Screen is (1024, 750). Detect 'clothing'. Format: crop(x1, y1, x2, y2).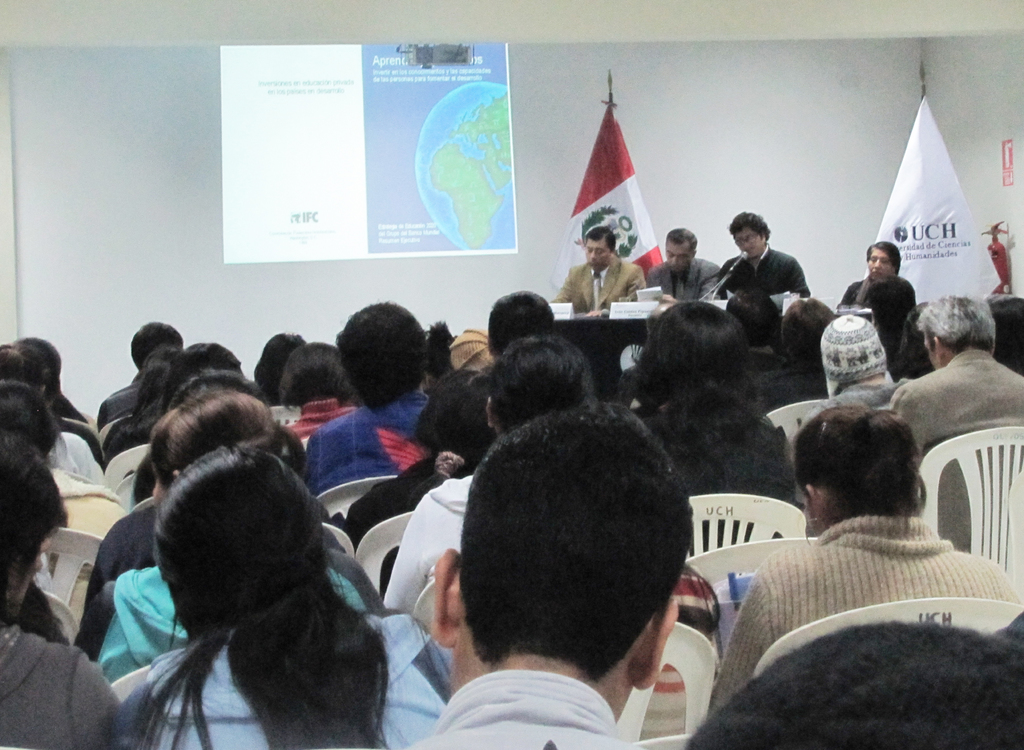
crop(0, 620, 130, 749).
